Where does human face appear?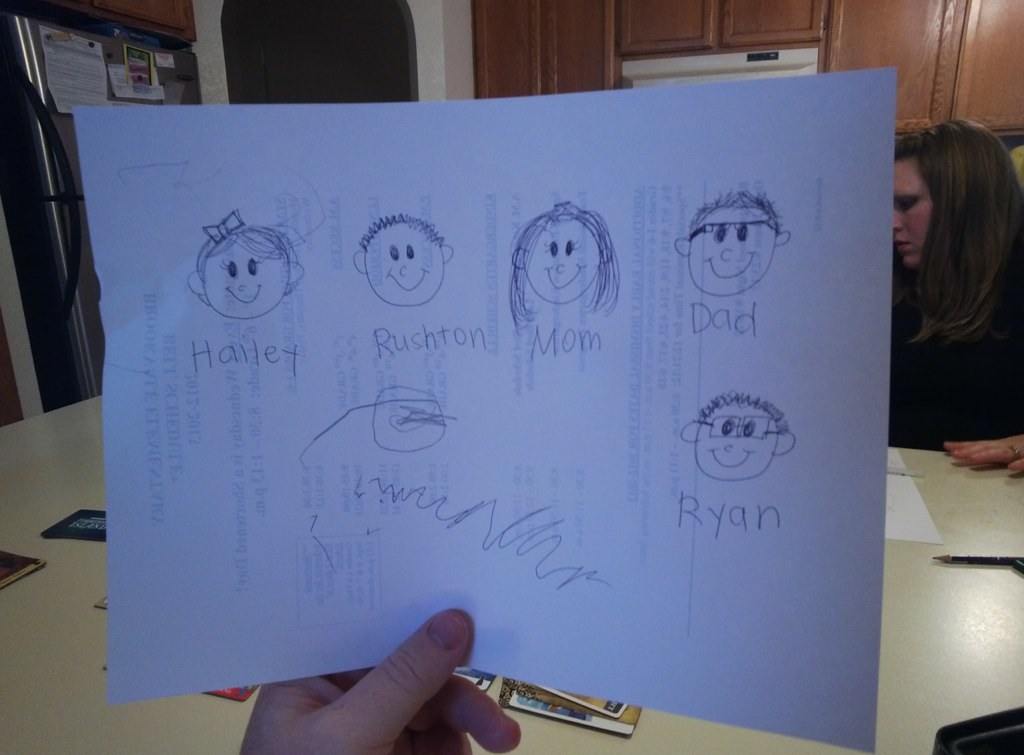
Appears at select_region(523, 223, 603, 302).
